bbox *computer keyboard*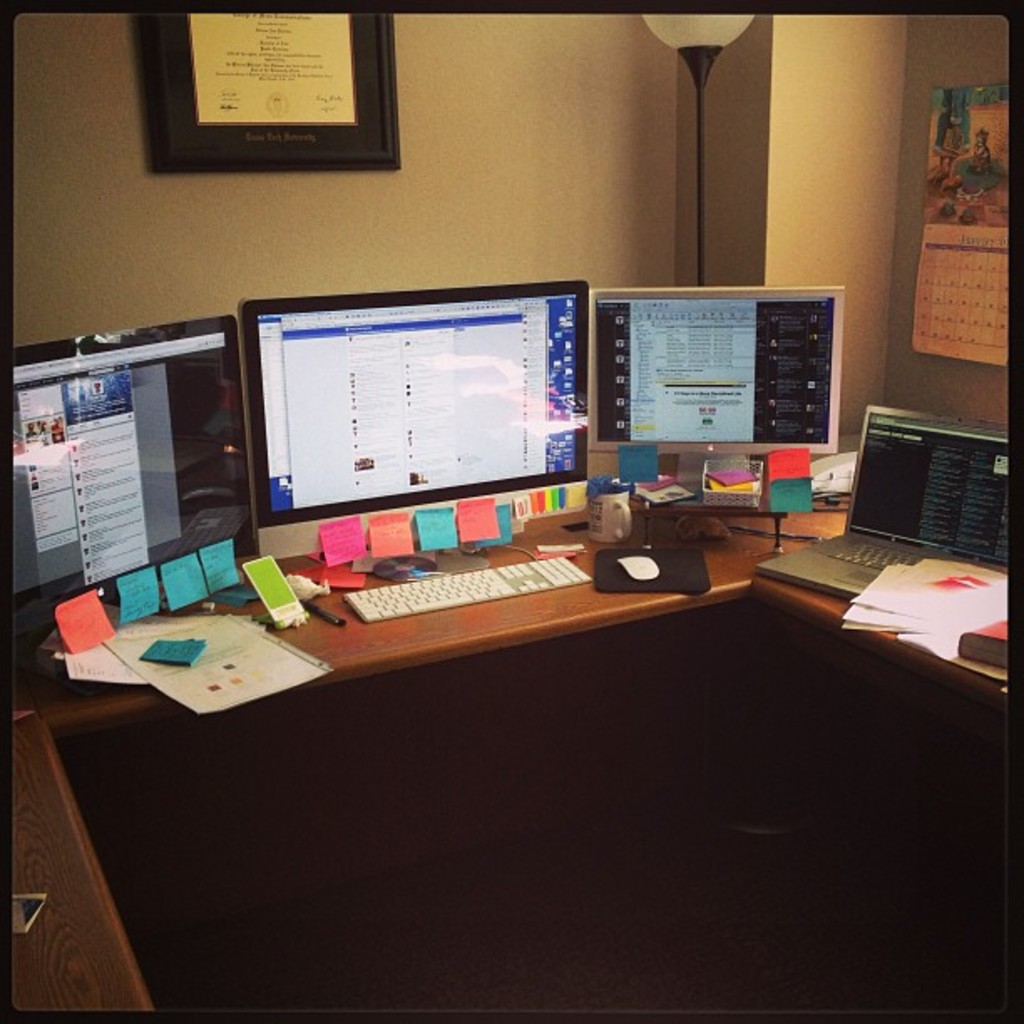
box(345, 556, 596, 622)
